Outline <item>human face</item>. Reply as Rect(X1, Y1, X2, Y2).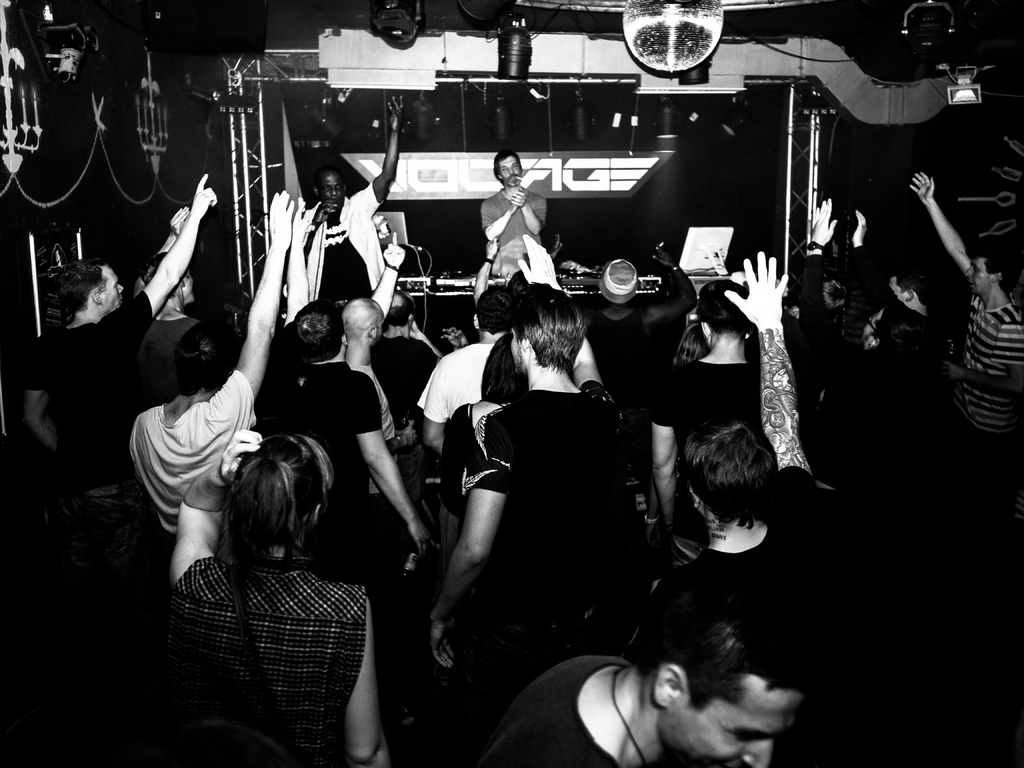
Rect(660, 663, 810, 758).
